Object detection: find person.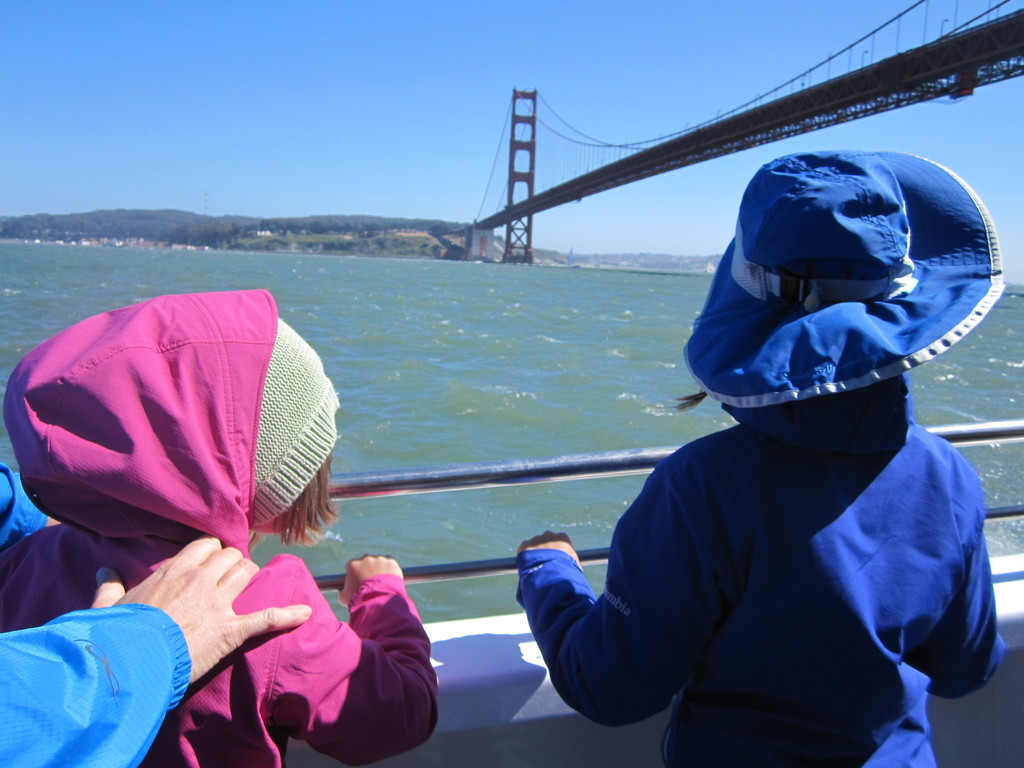
crop(0, 450, 307, 767).
